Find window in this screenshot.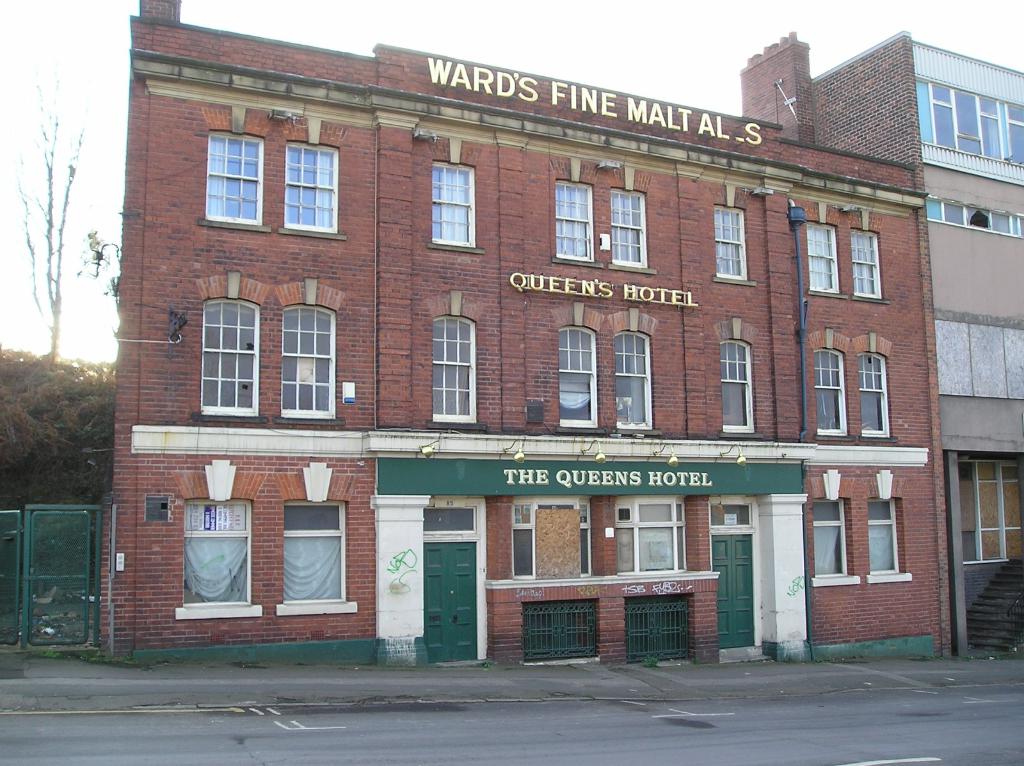
The bounding box for window is box(280, 493, 342, 603).
